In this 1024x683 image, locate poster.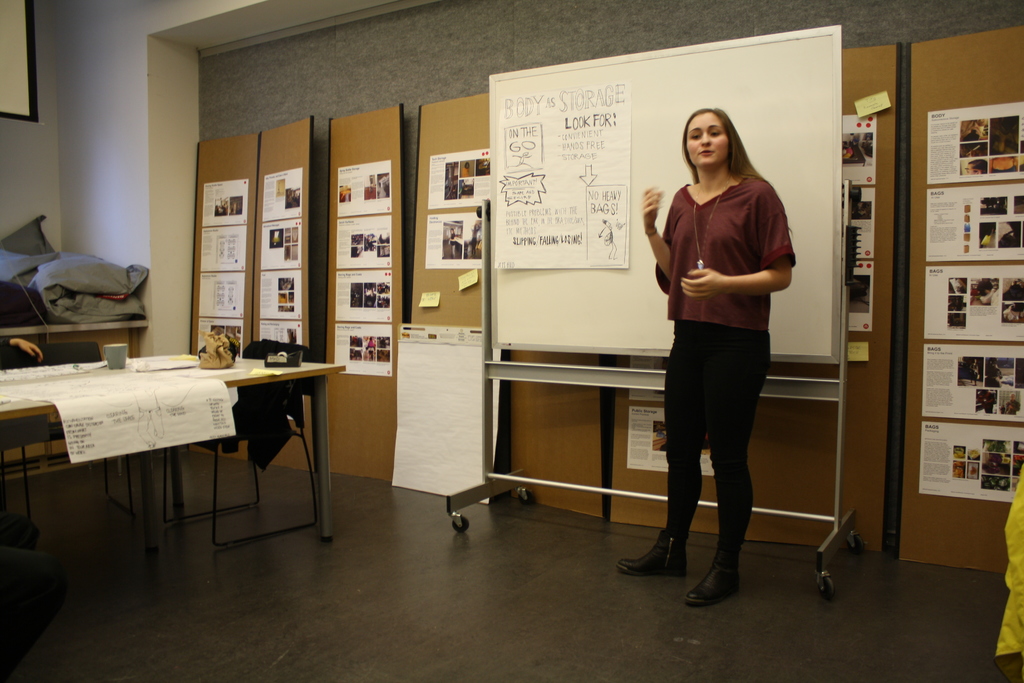
Bounding box: bbox=(849, 189, 872, 255).
